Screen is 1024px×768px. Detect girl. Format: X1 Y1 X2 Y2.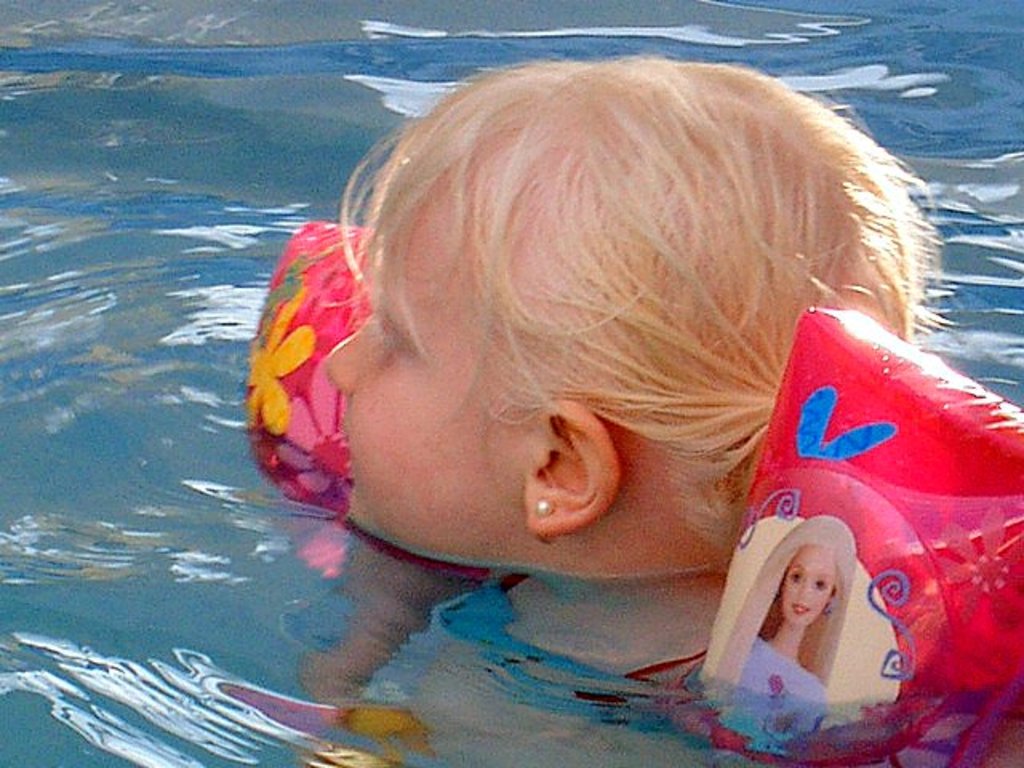
688 514 856 746.
